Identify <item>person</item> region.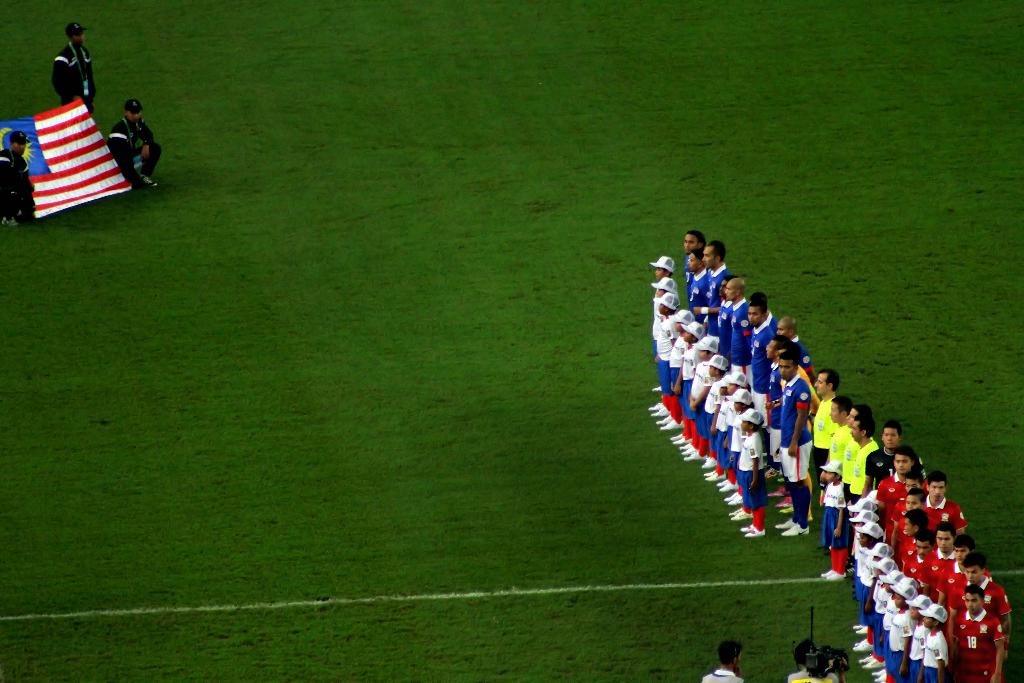
Region: <box>740,407,764,539</box>.
